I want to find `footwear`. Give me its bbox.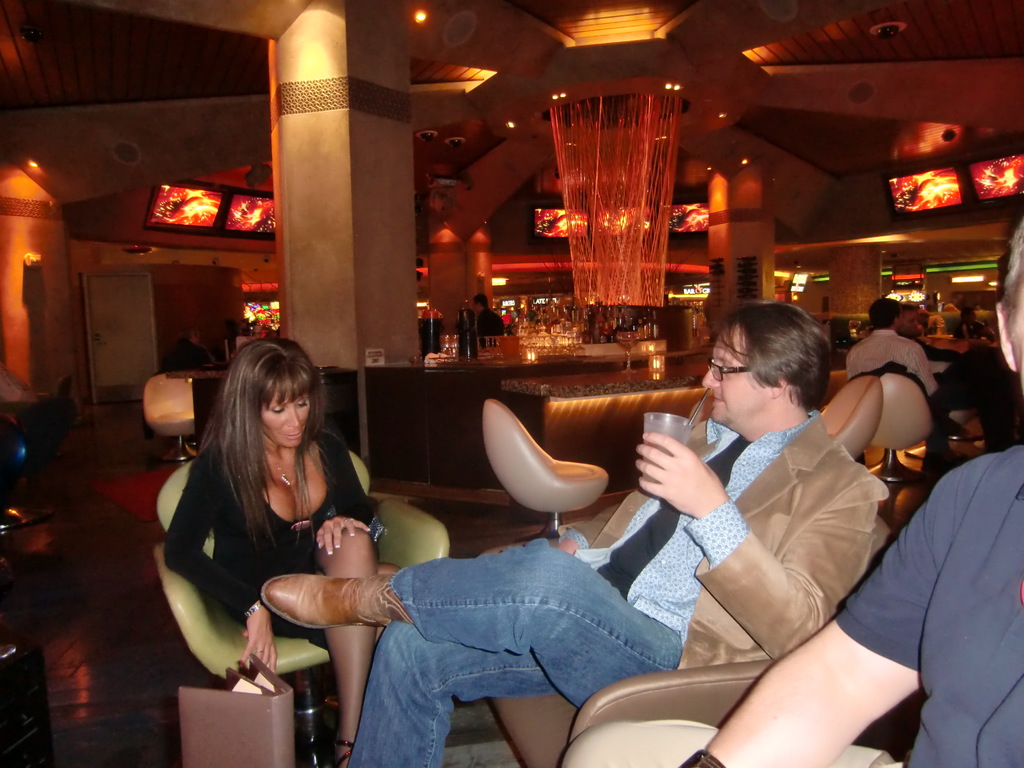
bbox=[326, 739, 358, 767].
